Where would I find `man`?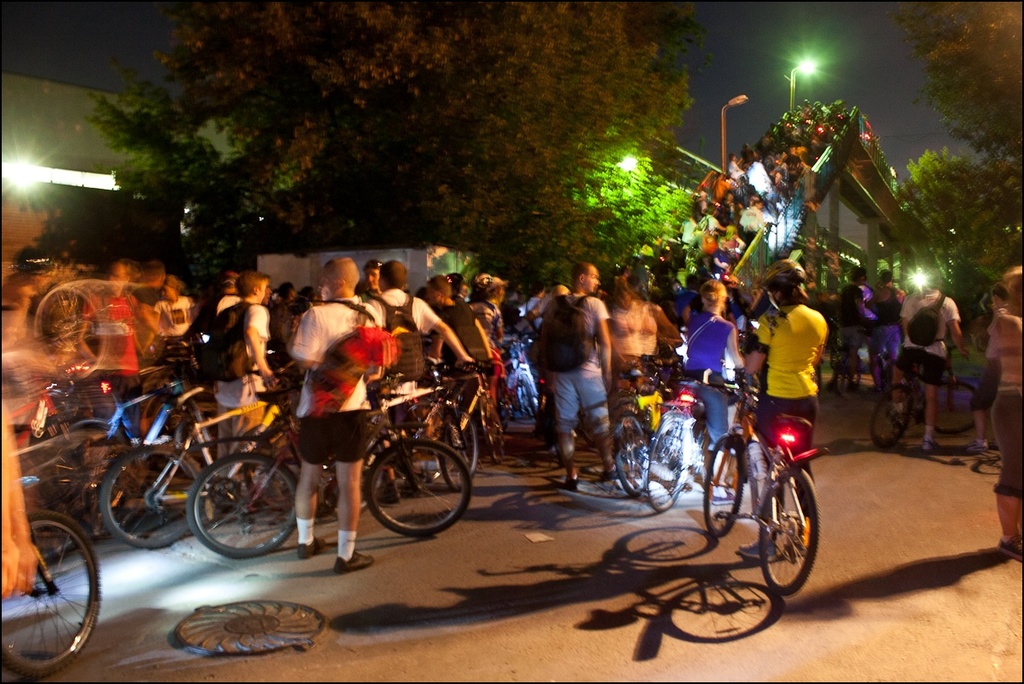
At bbox=(747, 259, 839, 570).
